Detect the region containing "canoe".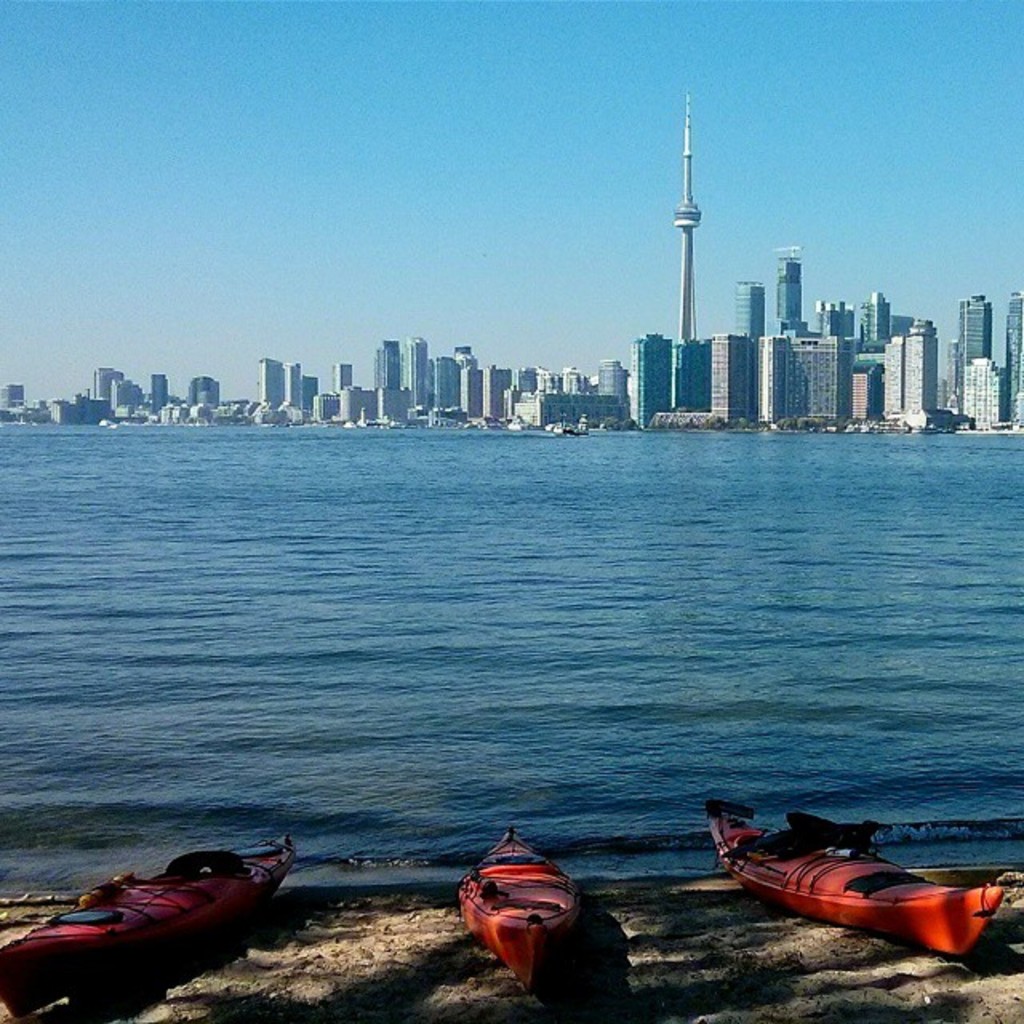
{"left": 21, "top": 850, "right": 322, "bottom": 990}.
